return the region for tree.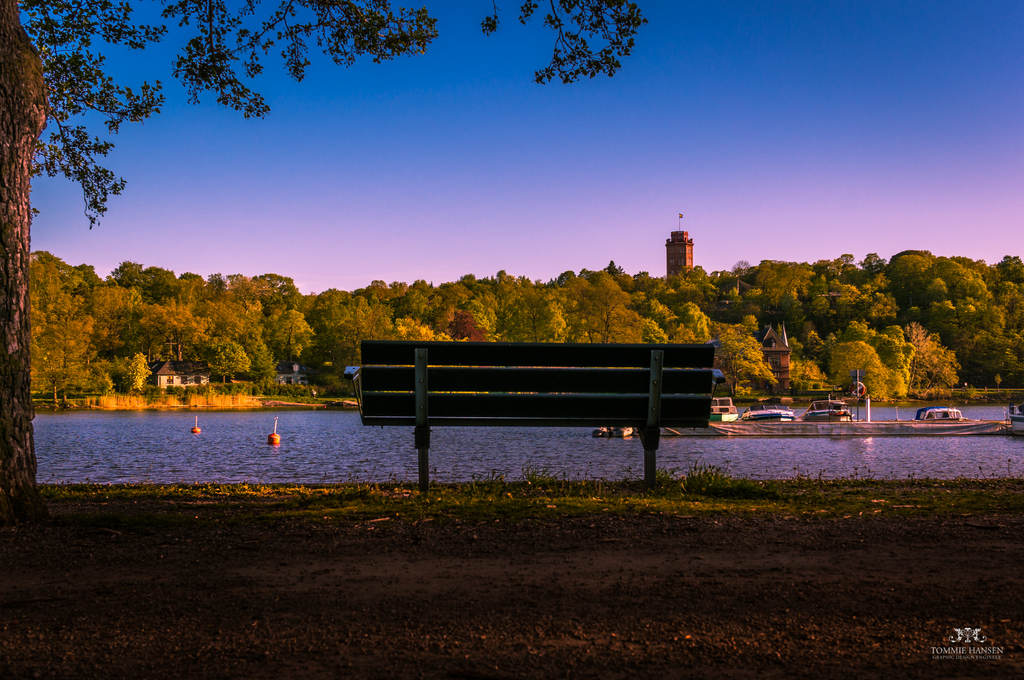
202:340:250:390.
